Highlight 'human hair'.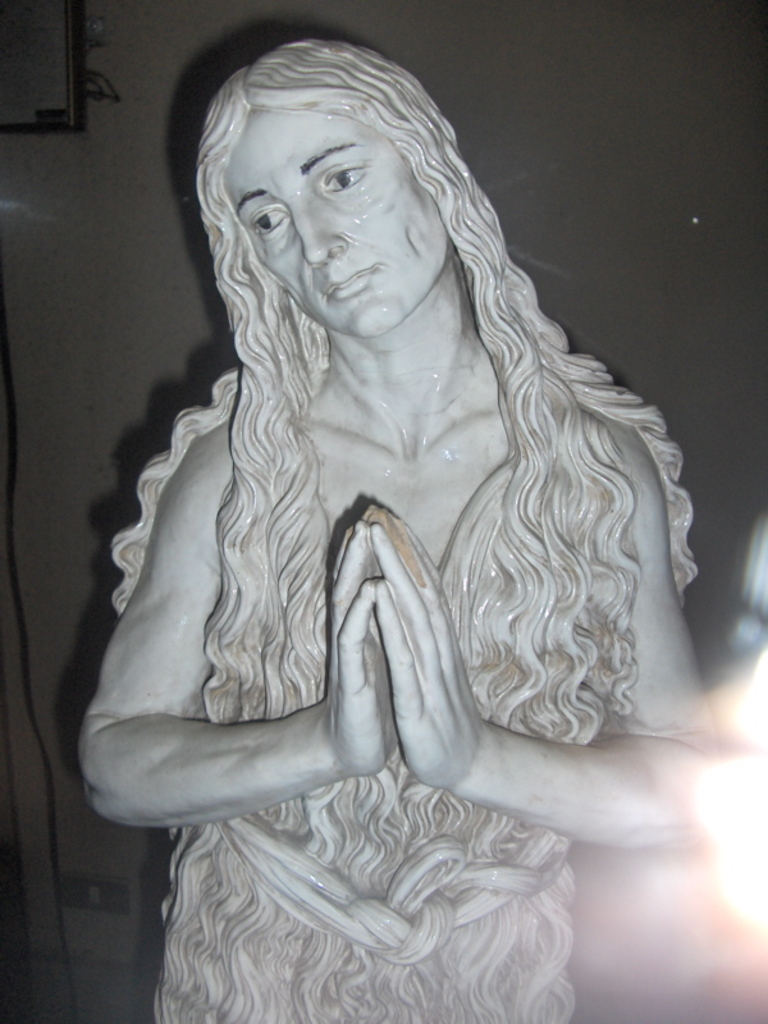
Highlighted region: pyautogui.locateOnScreen(95, 37, 714, 1023).
